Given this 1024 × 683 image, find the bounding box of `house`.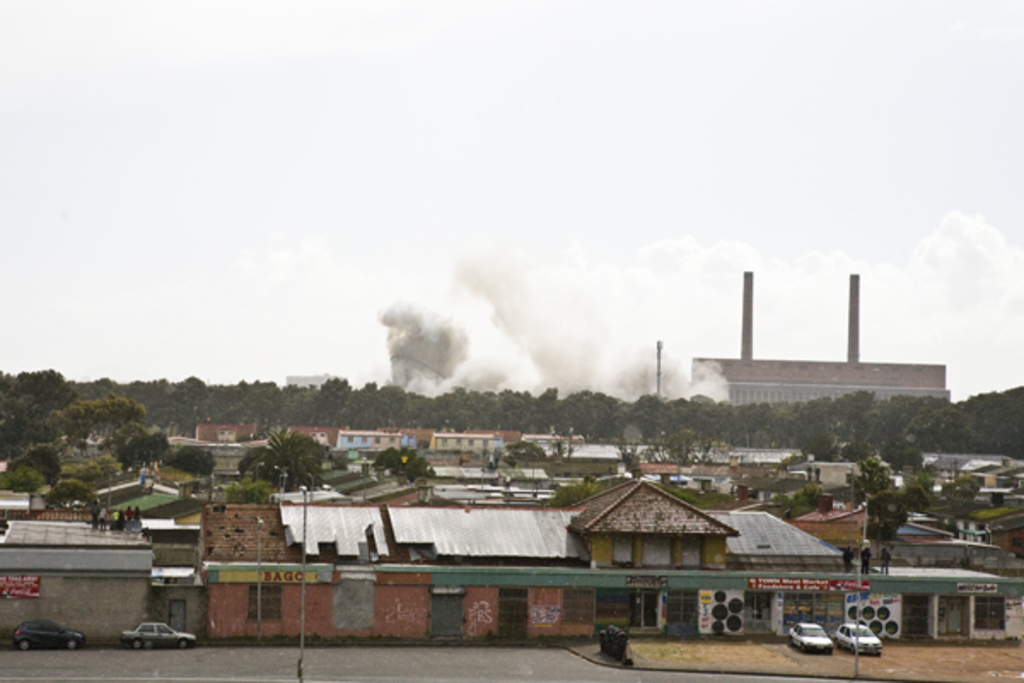
bbox=(278, 415, 355, 473).
